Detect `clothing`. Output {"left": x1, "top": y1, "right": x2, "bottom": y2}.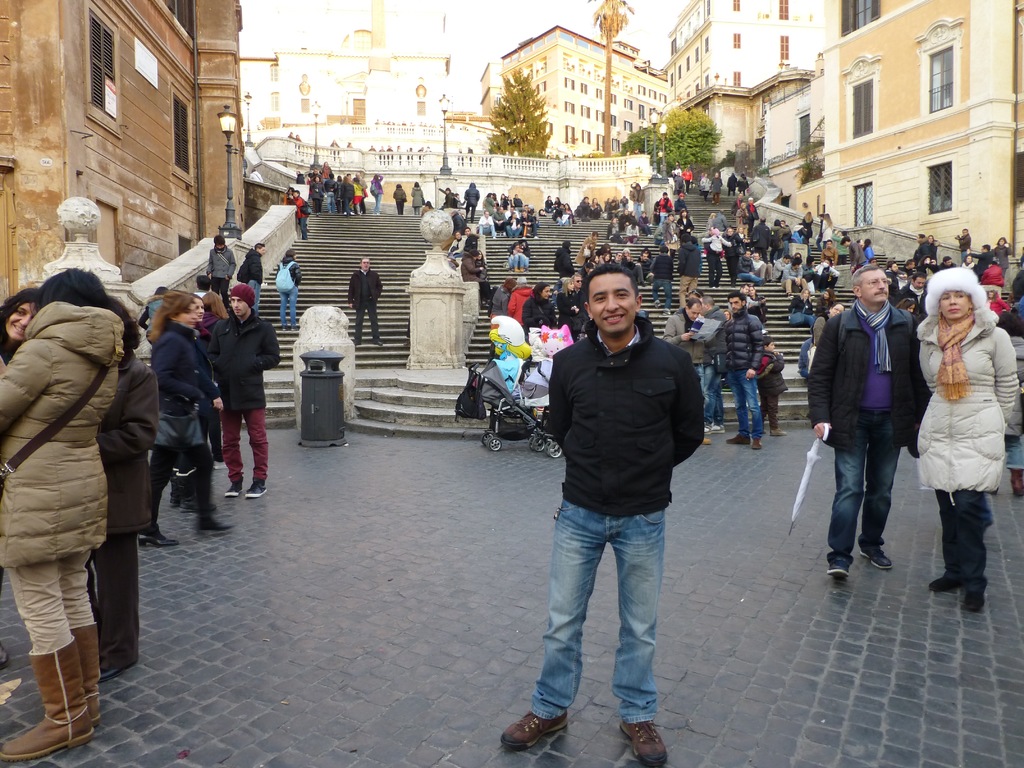
{"left": 728, "top": 174, "right": 733, "bottom": 194}.
